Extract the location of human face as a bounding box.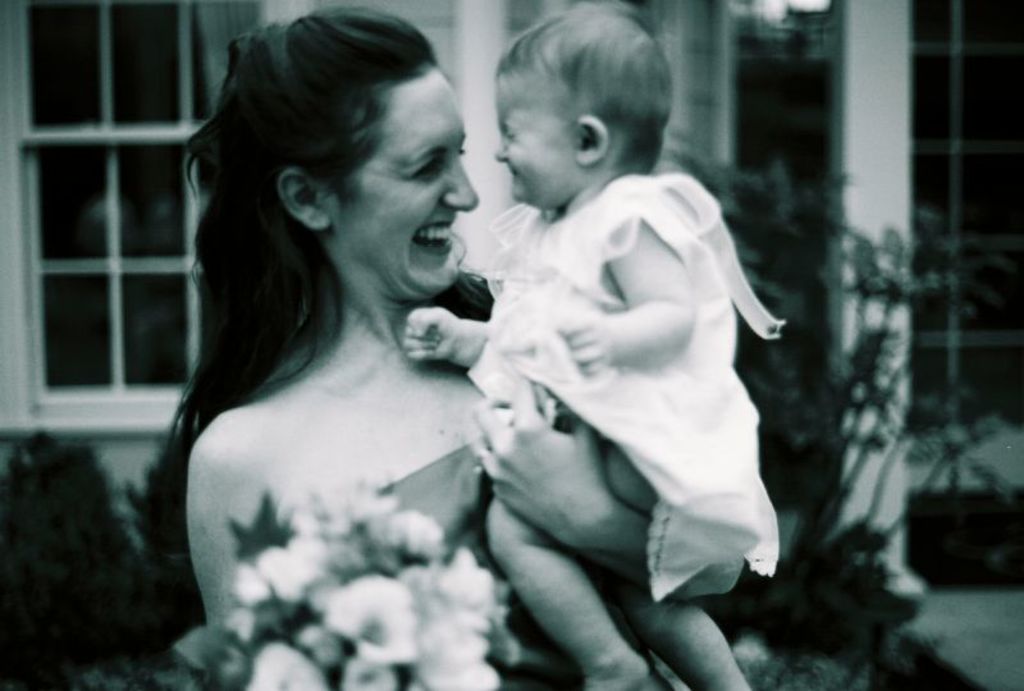
338:69:476:292.
